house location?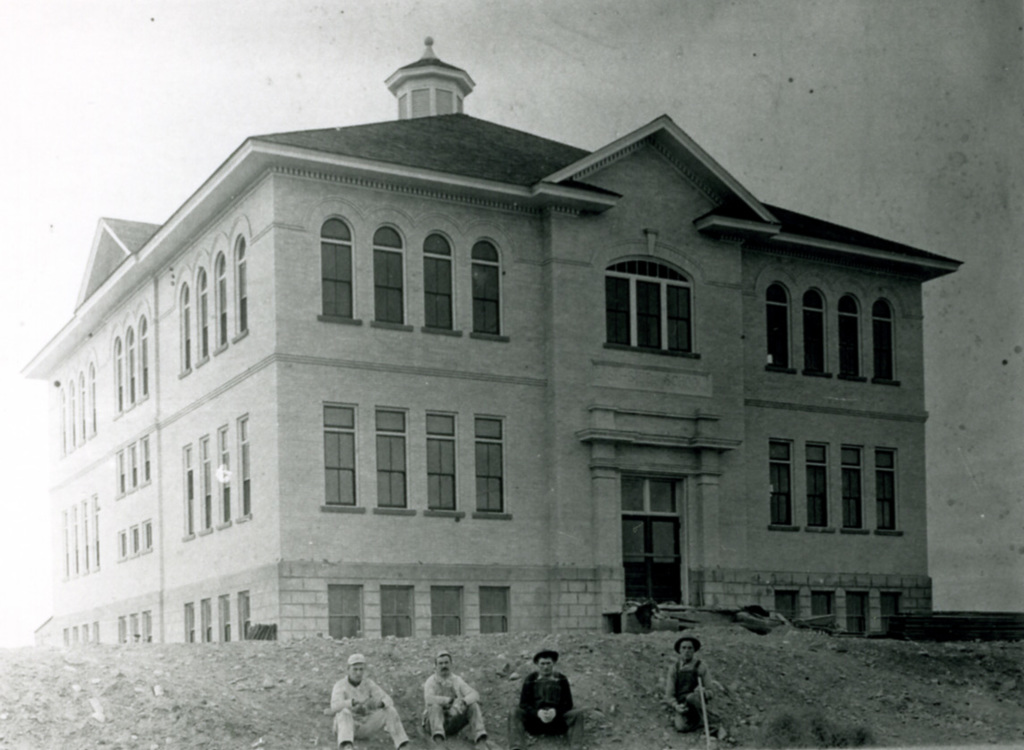
bbox=(39, 63, 923, 701)
